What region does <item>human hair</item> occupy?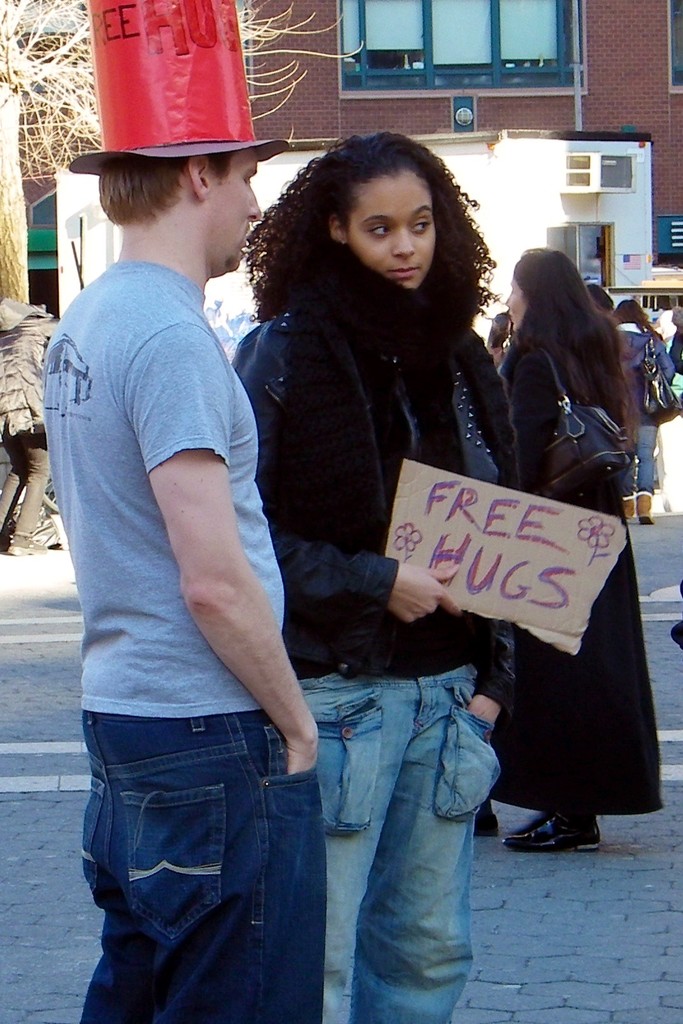
[x1=509, y1=242, x2=640, y2=436].
